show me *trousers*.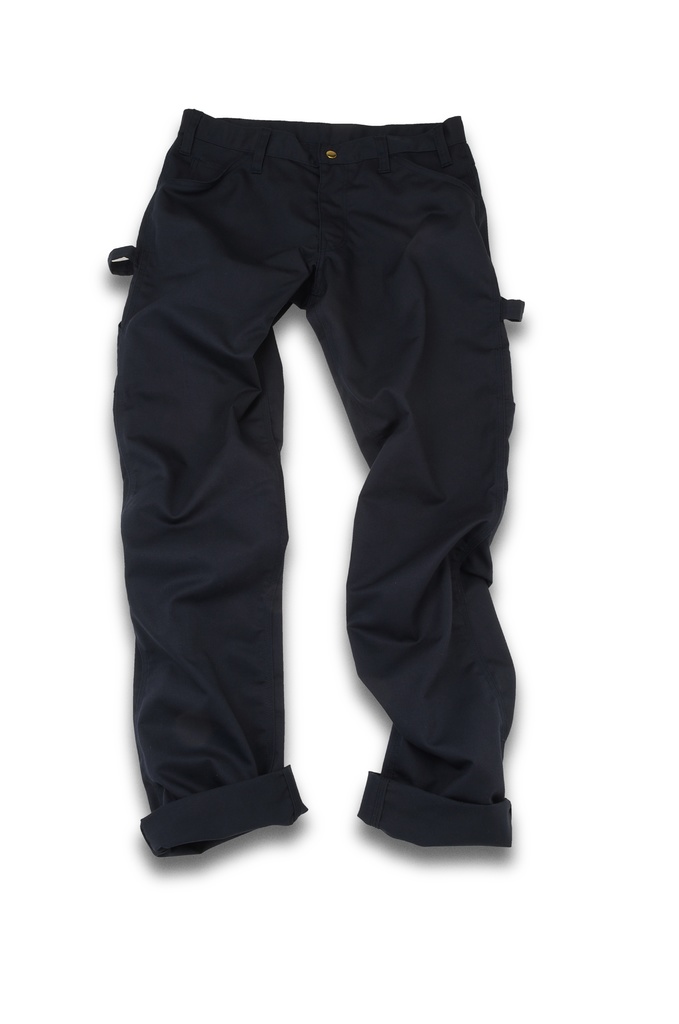
*trousers* is here: locate(147, 107, 513, 853).
